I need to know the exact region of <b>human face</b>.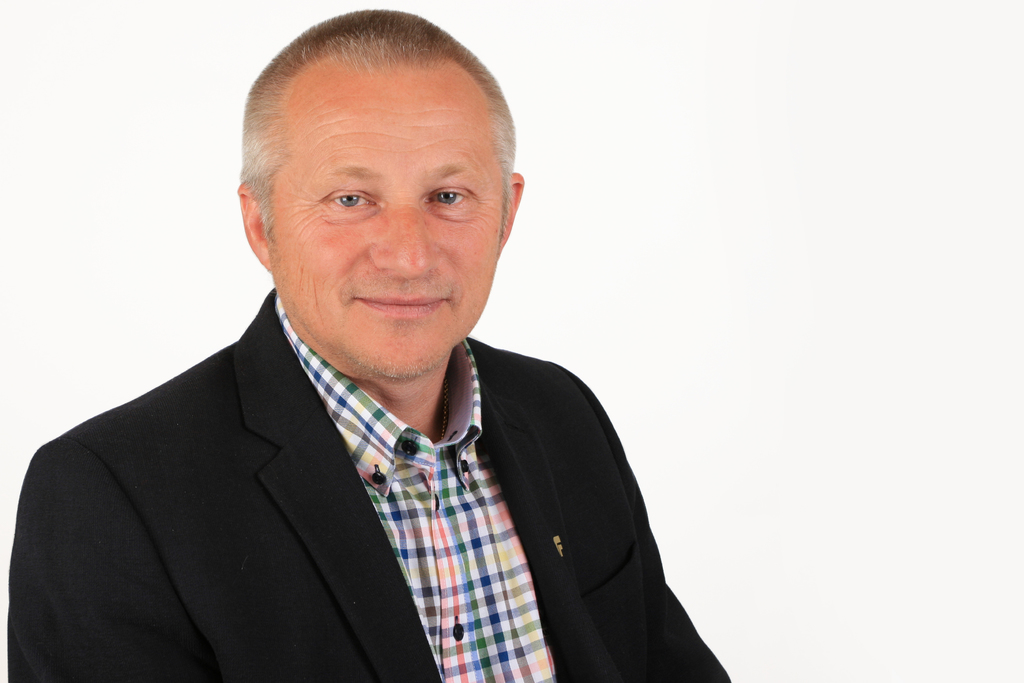
Region: (263, 74, 502, 377).
